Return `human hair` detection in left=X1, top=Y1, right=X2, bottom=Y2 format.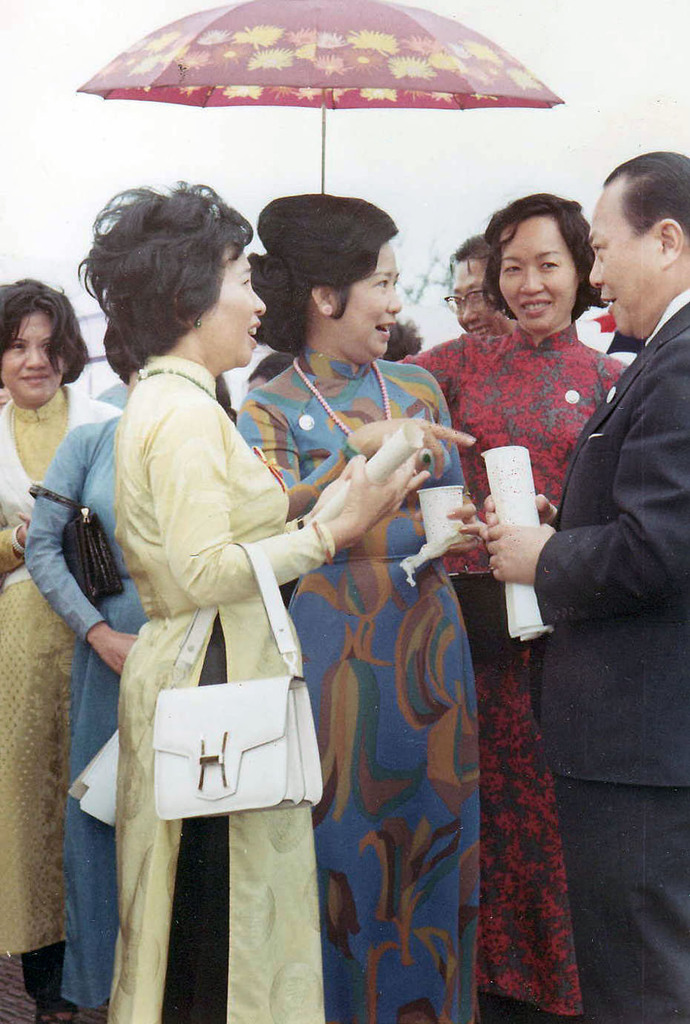
left=243, top=185, right=393, bottom=359.
